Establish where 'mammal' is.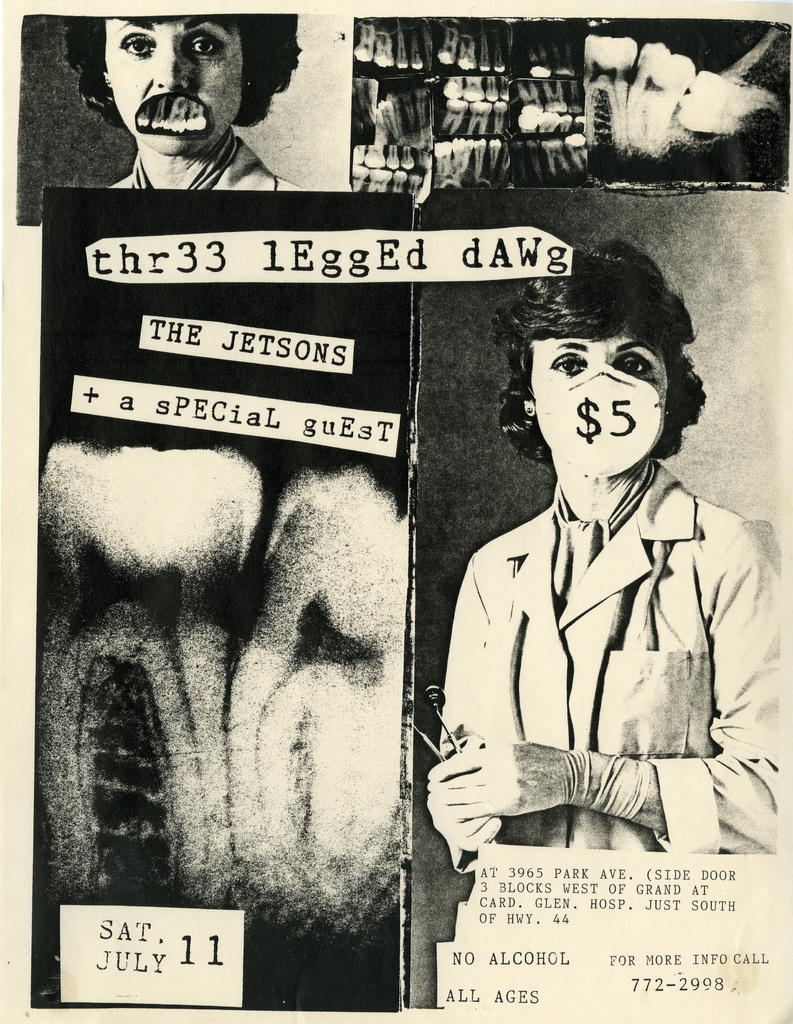
Established at (left=63, top=8, right=296, bottom=195).
